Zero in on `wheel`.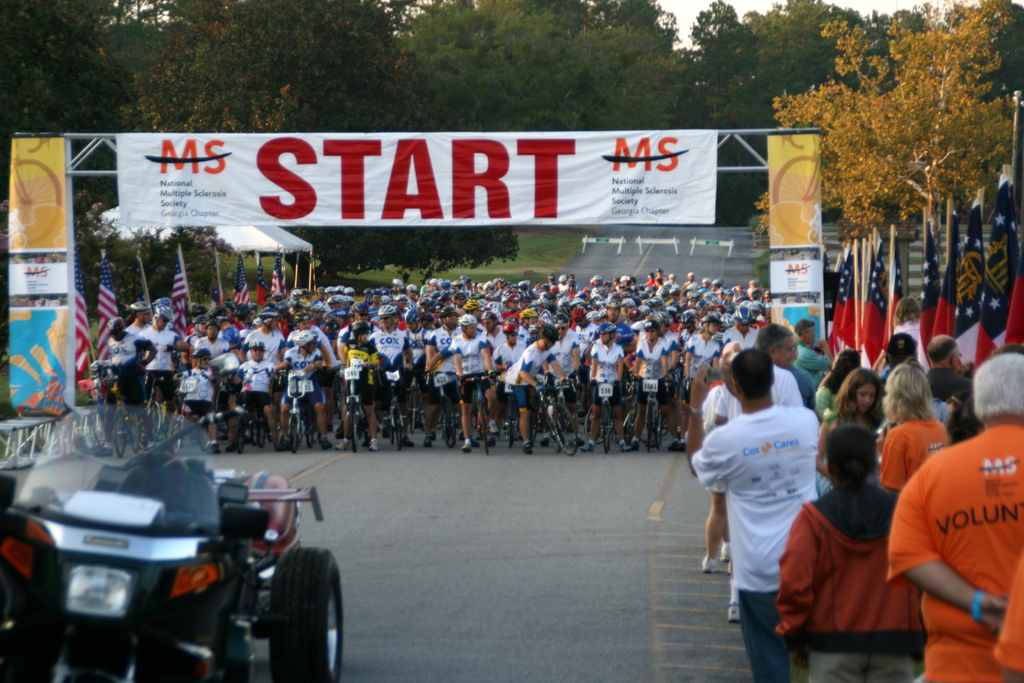
Zeroed in: detection(109, 411, 126, 457).
